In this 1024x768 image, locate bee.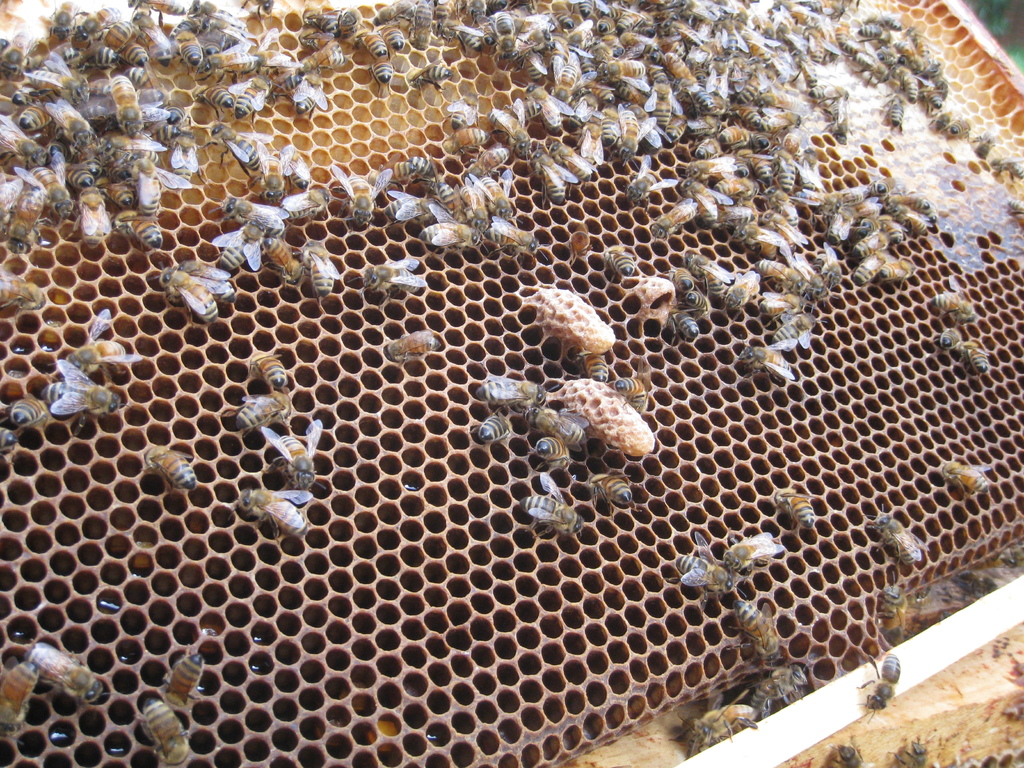
Bounding box: rect(948, 113, 968, 129).
